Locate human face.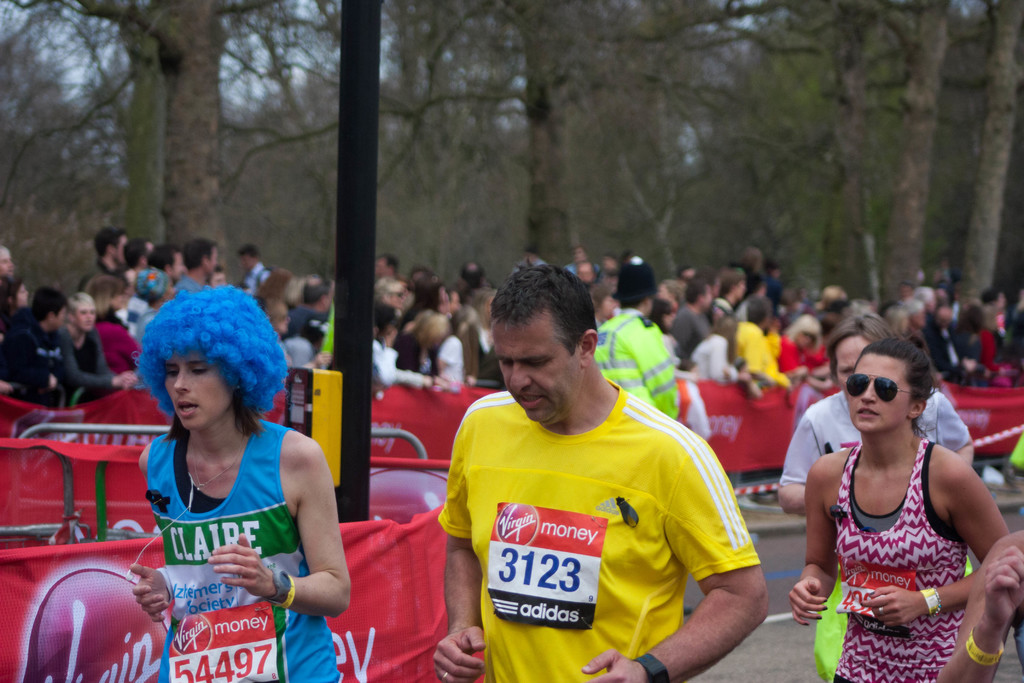
Bounding box: x1=830 y1=337 x2=872 y2=388.
